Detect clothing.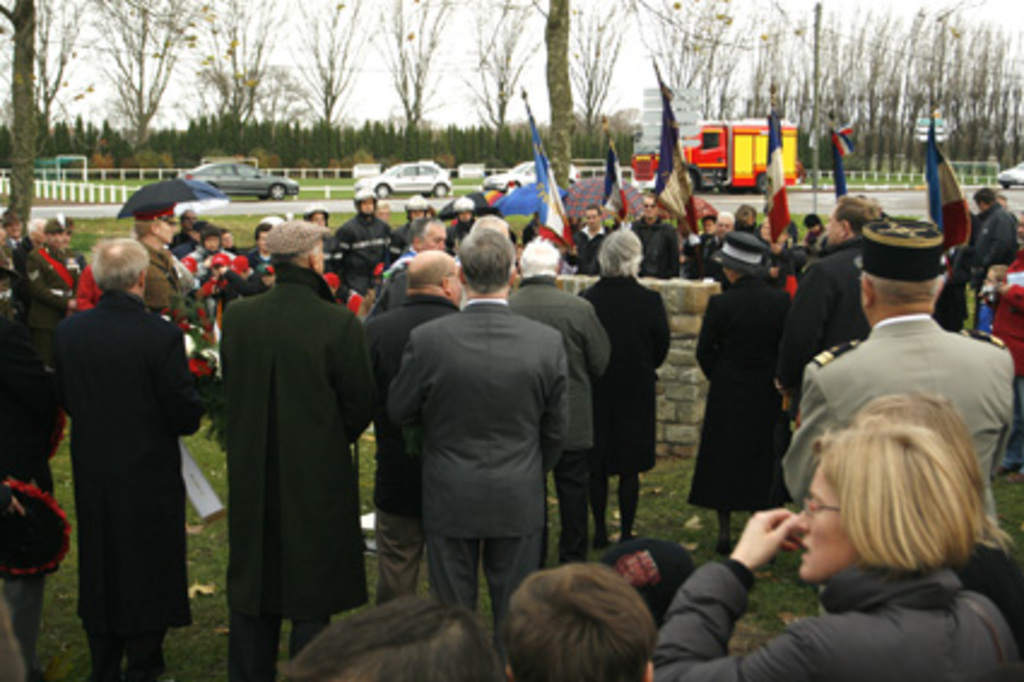
Detected at crop(234, 243, 277, 280).
